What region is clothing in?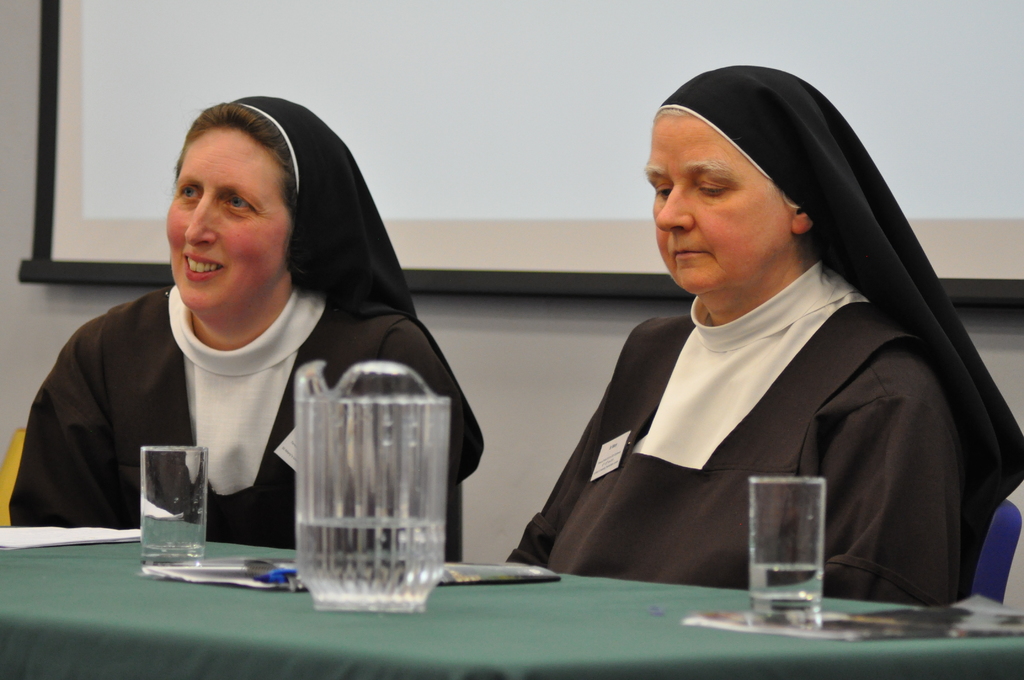
[10, 93, 485, 562].
